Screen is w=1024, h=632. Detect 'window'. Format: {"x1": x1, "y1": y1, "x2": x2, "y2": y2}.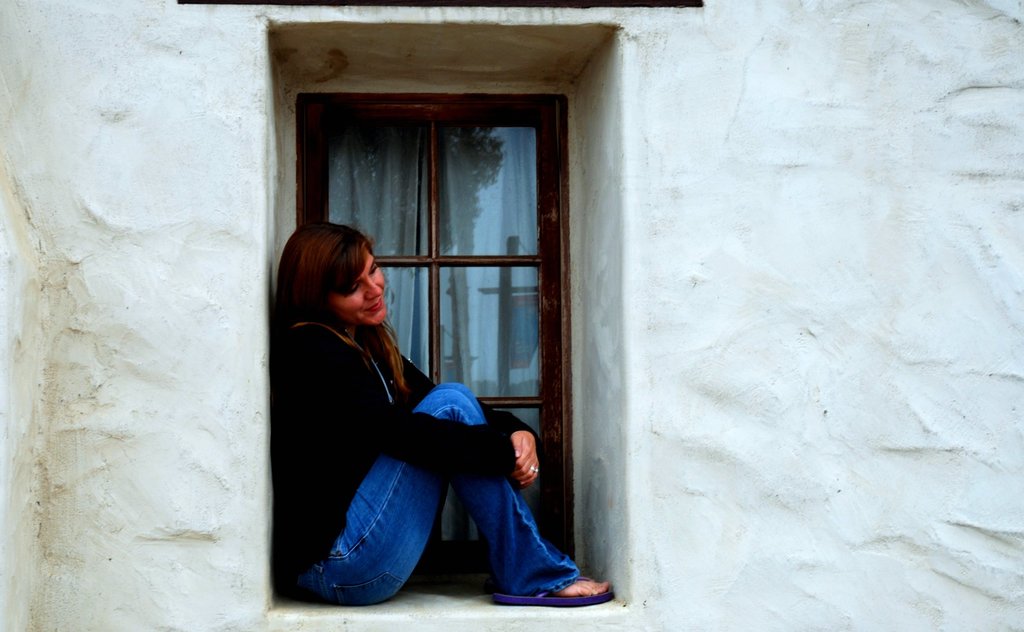
{"x1": 276, "y1": 97, "x2": 588, "y2": 559}.
